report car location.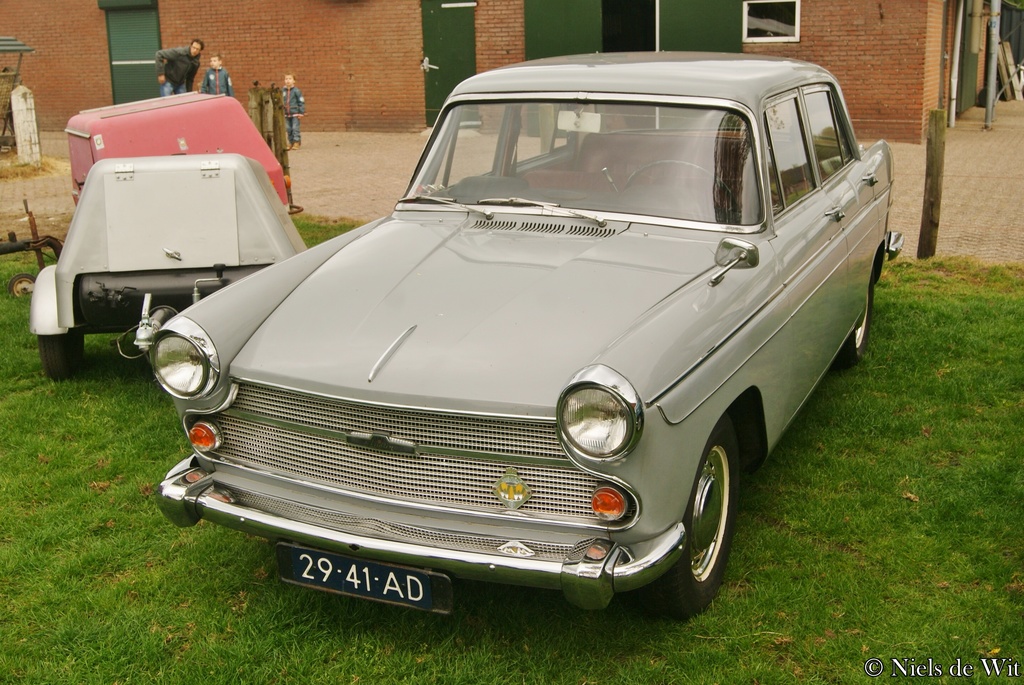
Report: {"x1": 148, "y1": 47, "x2": 906, "y2": 616}.
